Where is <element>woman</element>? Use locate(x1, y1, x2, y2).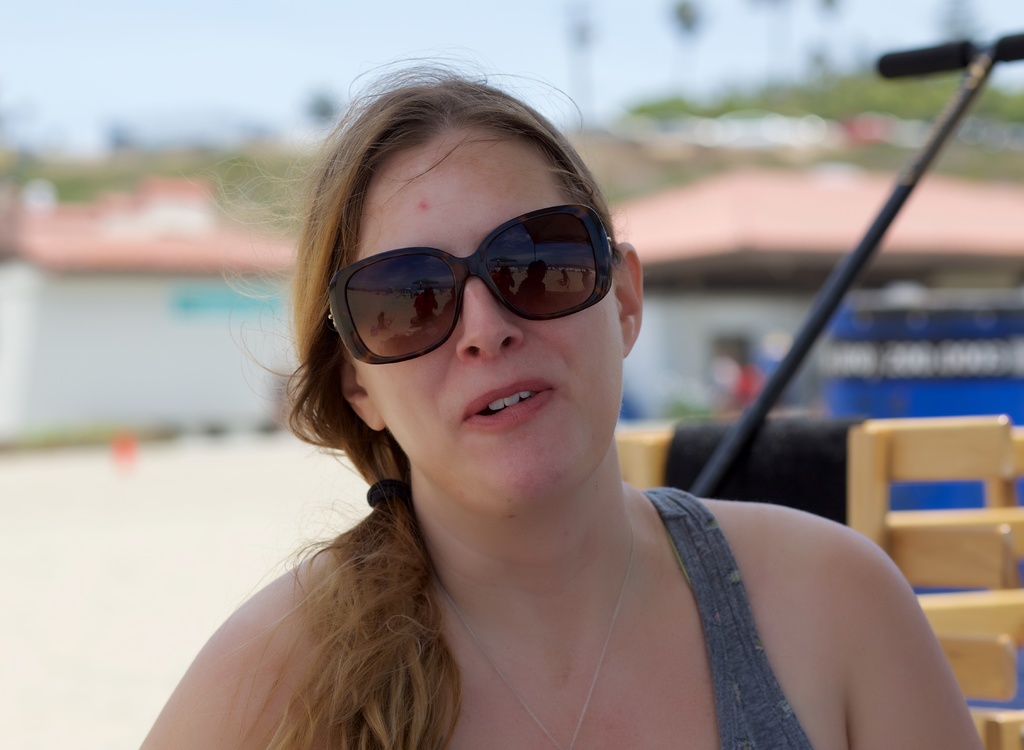
locate(167, 83, 947, 749).
